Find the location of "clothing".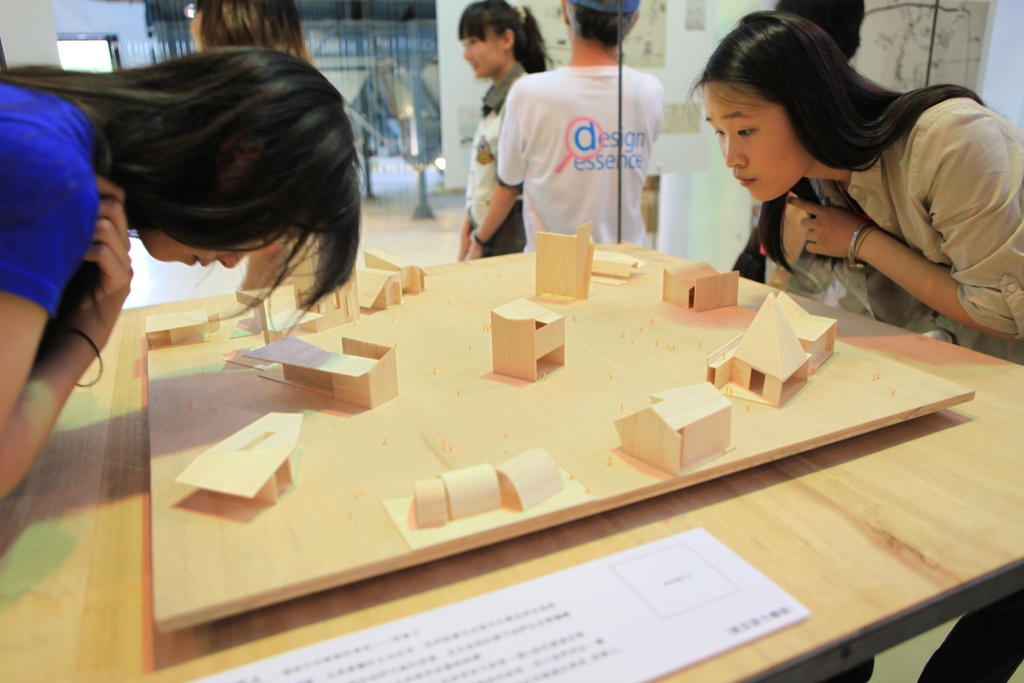
Location: [493, 58, 664, 245].
